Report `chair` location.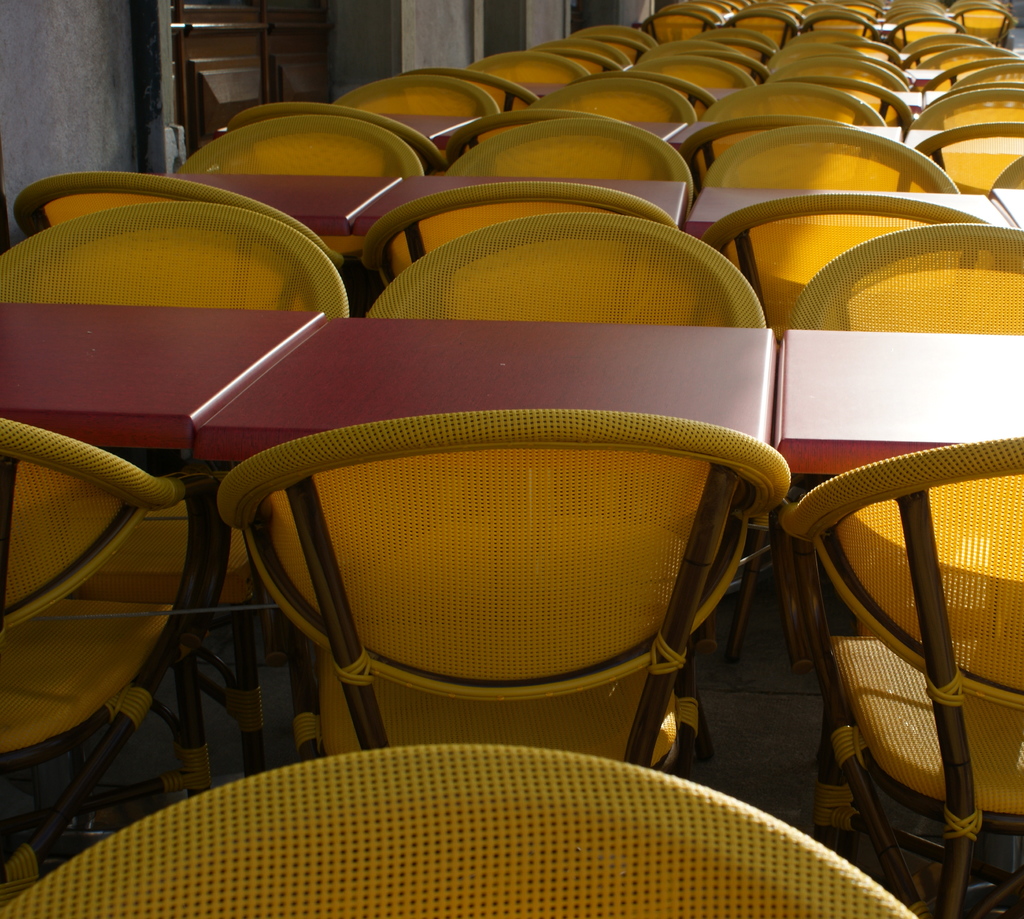
Report: crop(440, 67, 541, 116).
